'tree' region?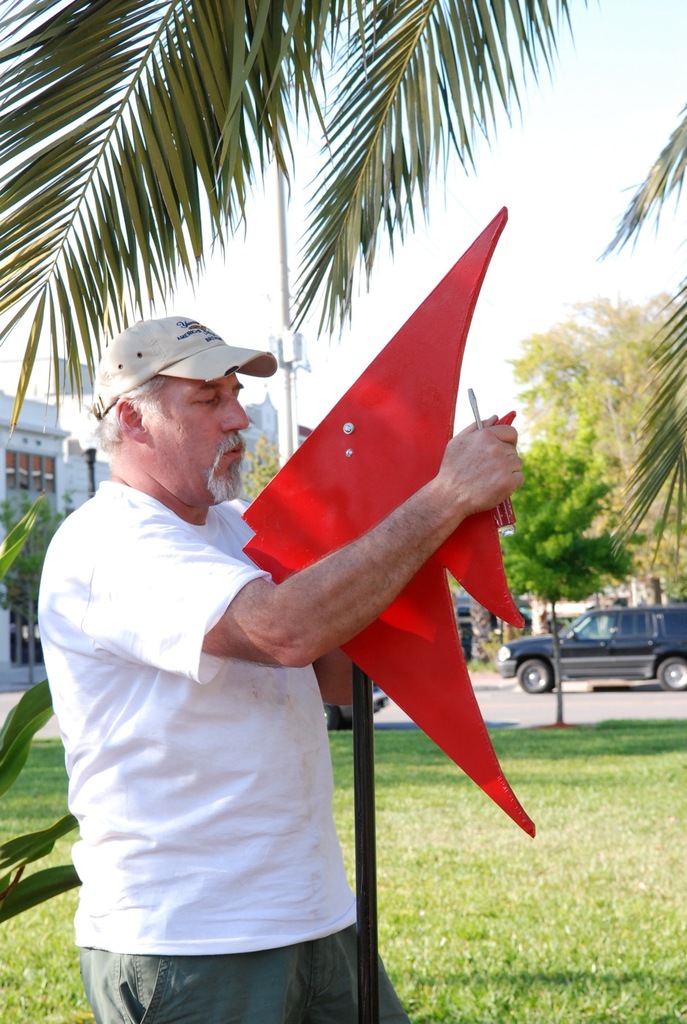
0/0/589/431
